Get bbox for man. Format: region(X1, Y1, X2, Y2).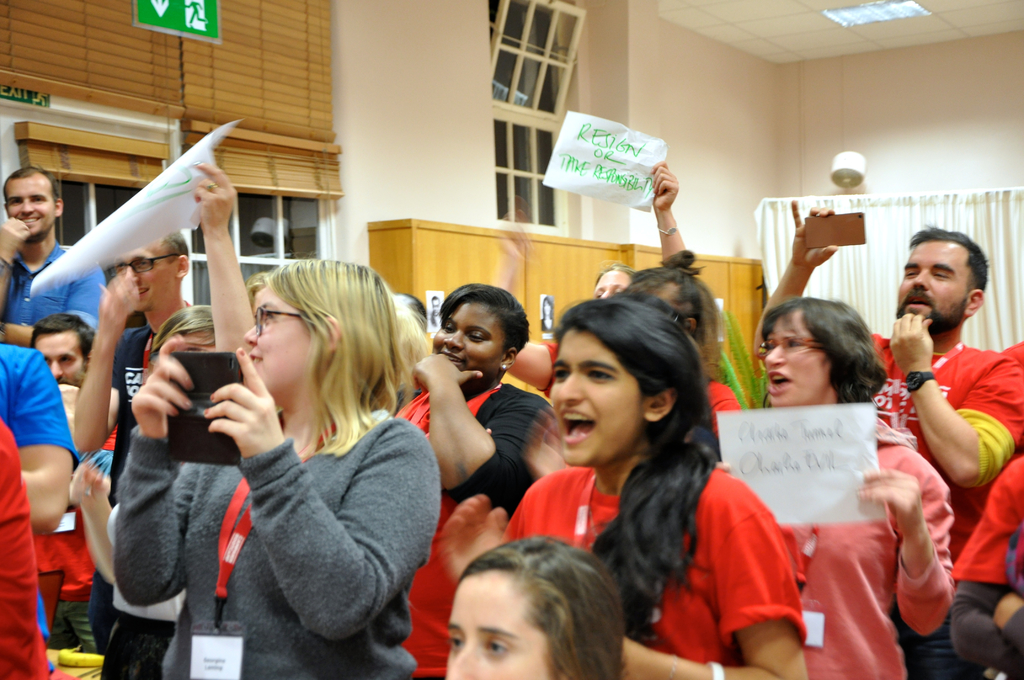
region(73, 231, 193, 656).
